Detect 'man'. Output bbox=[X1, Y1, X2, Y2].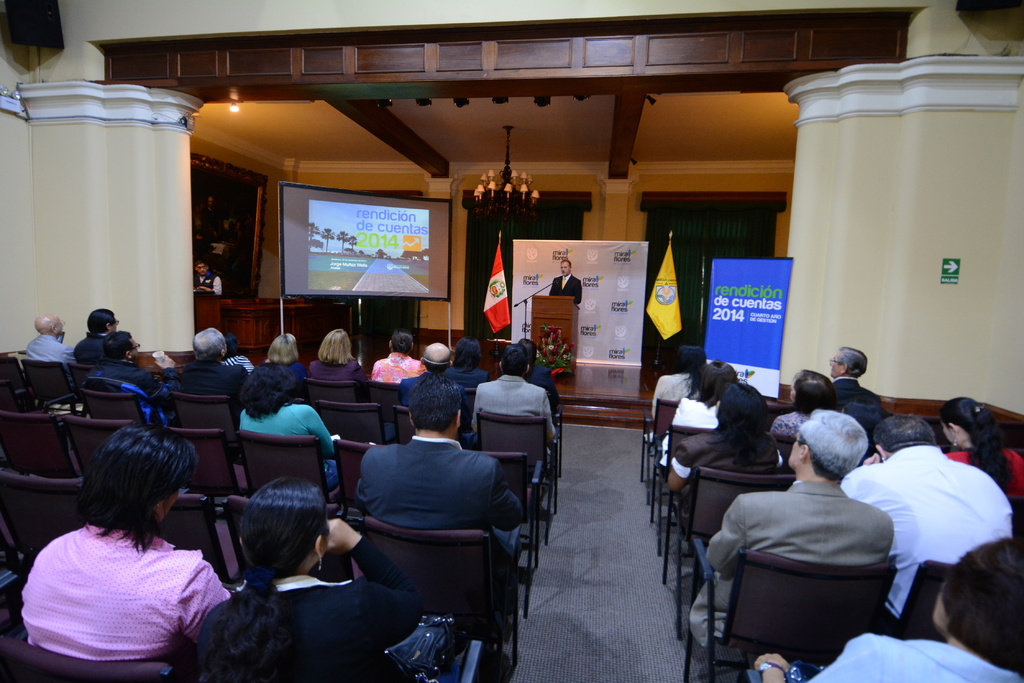
bbox=[547, 259, 583, 305].
